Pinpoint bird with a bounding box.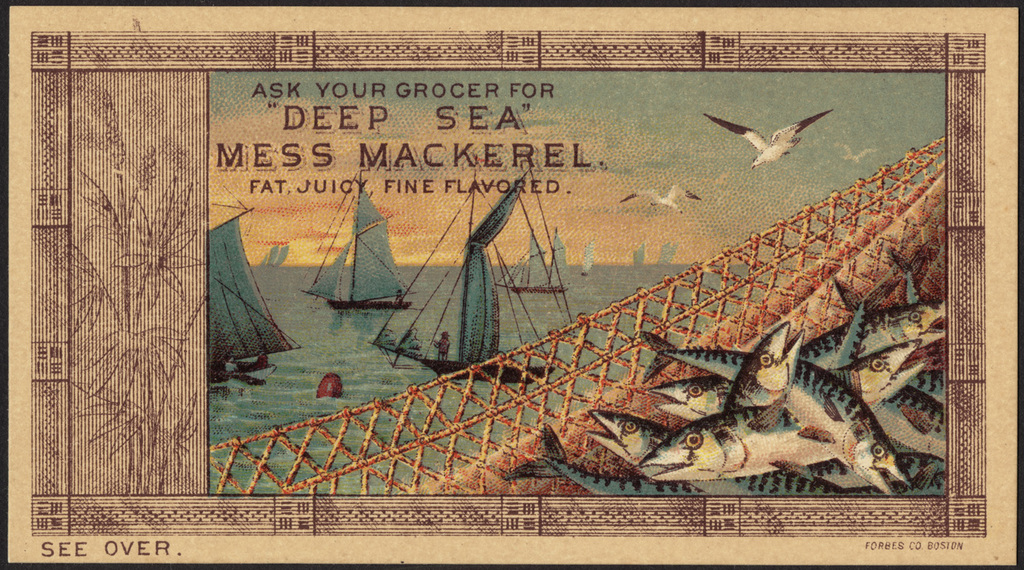
bbox(711, 96, 836, 171).
